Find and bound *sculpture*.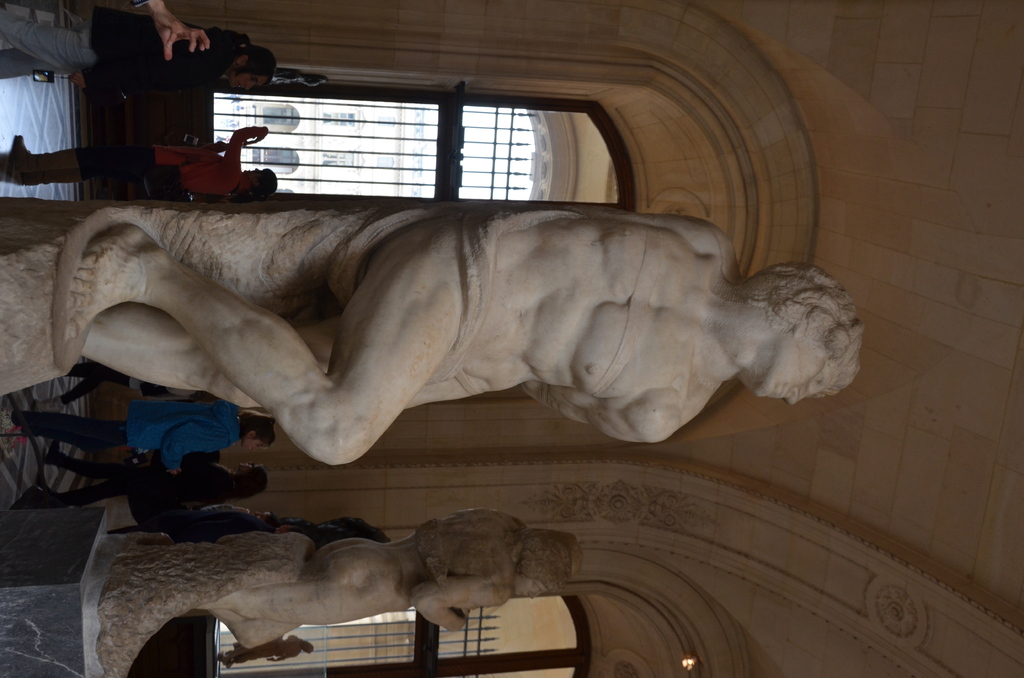
Bound: (left=0, top=85, right=847, bottom=492).
